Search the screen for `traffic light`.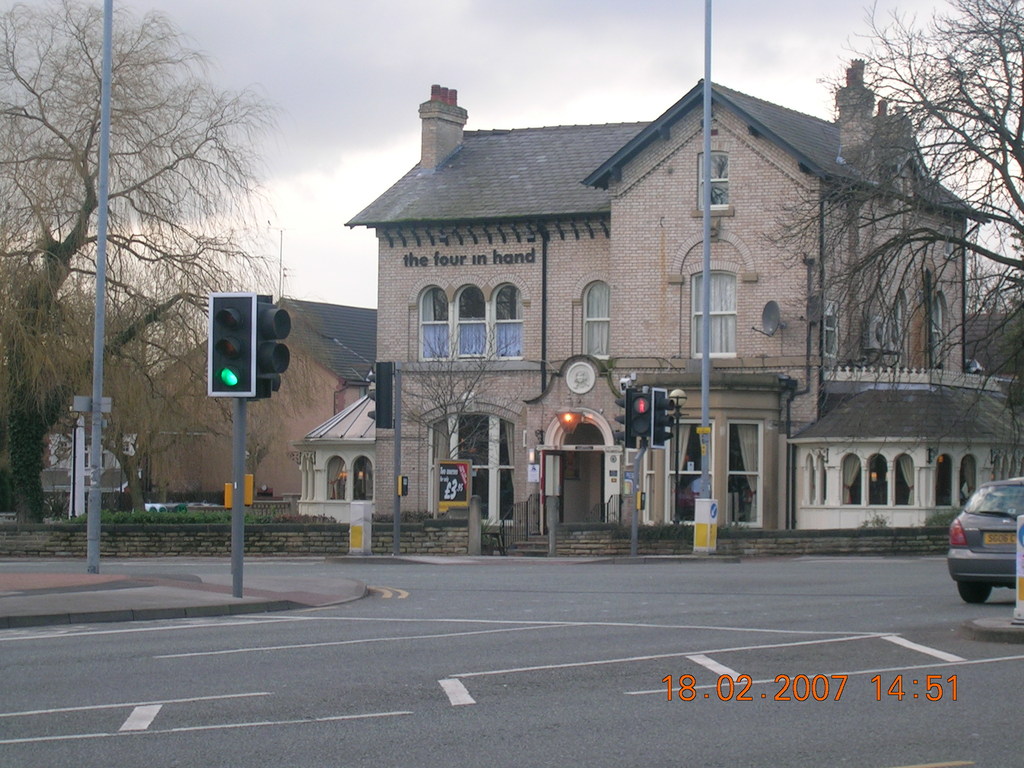
Found at <box>651,389,675,447</box>.
